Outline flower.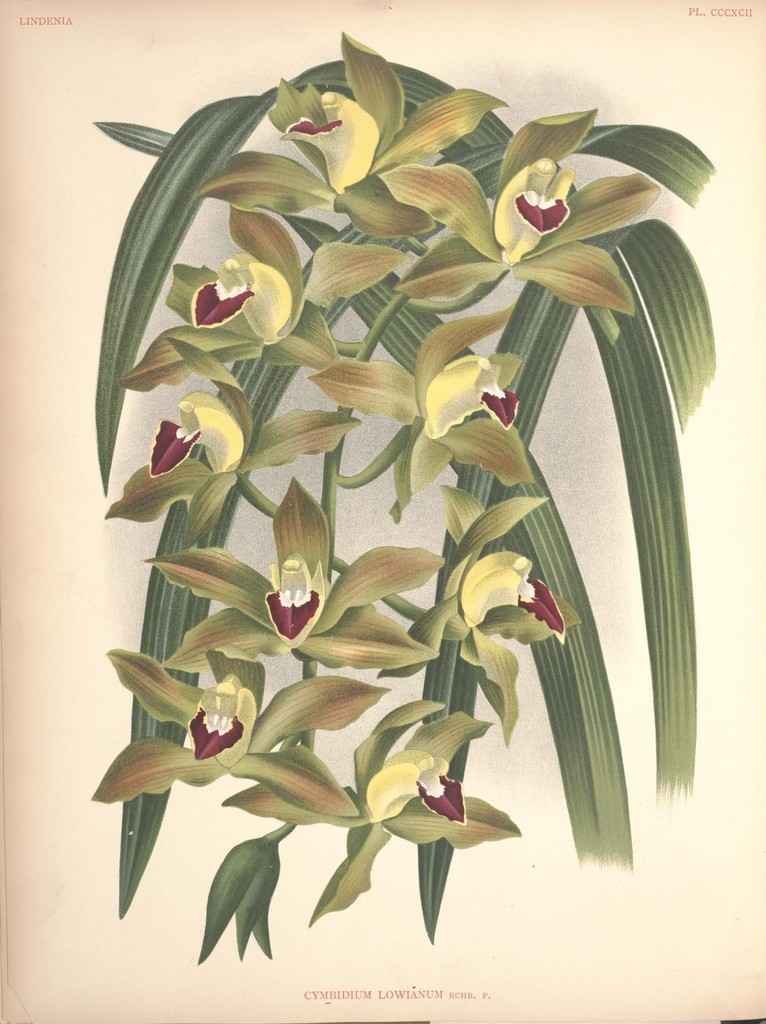
Outline: box(185, 704, 251, 760).
